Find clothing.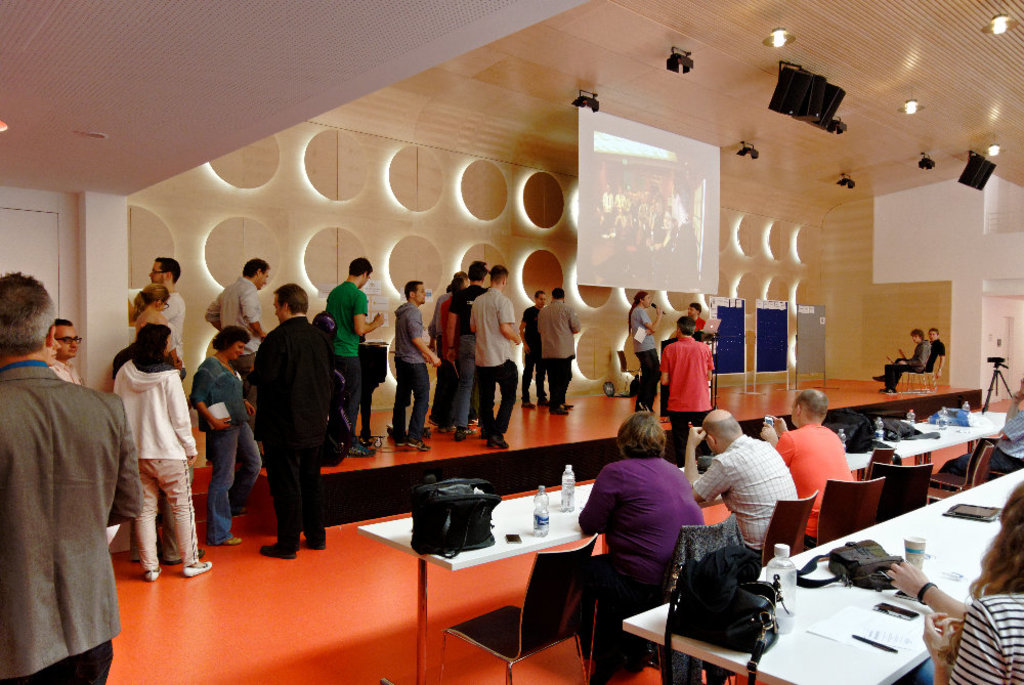
box=[112, 352, 197, 562].
